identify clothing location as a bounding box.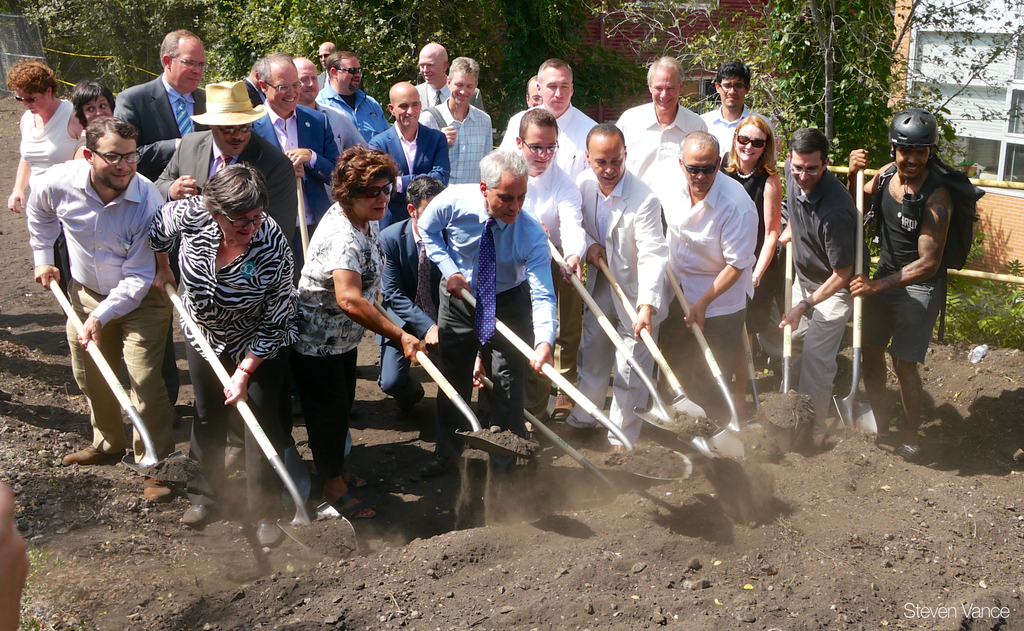
bbox(511, 136, 588, 340).
